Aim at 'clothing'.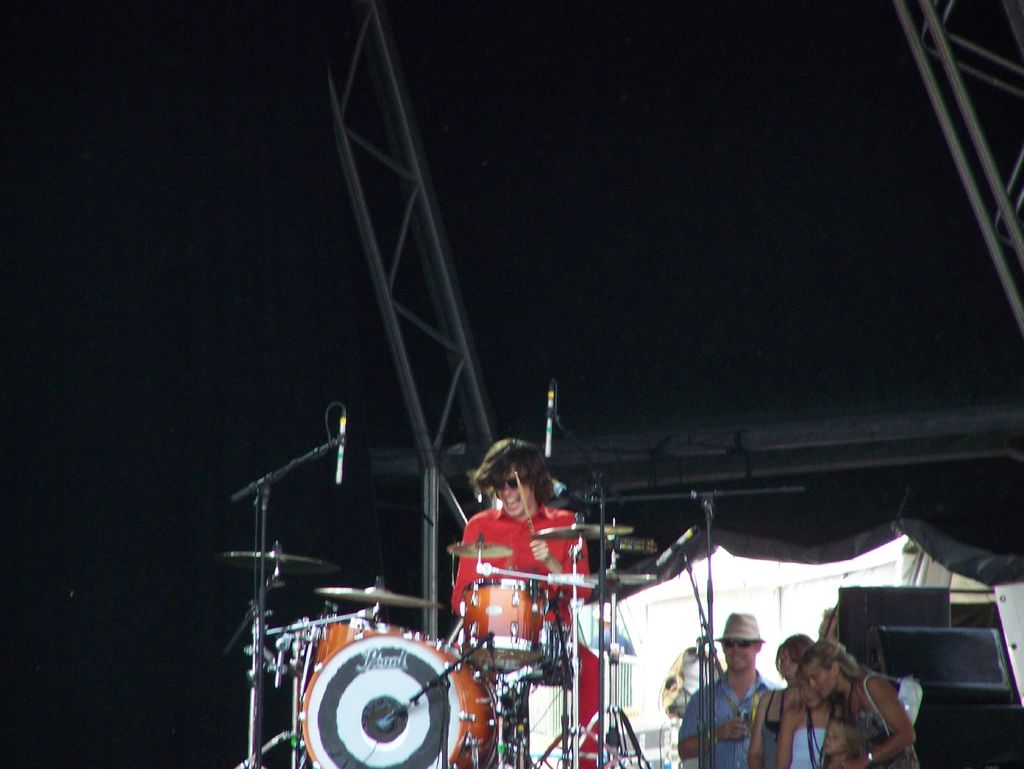
Aimed at bbox=(839, 708, 920, 768).
